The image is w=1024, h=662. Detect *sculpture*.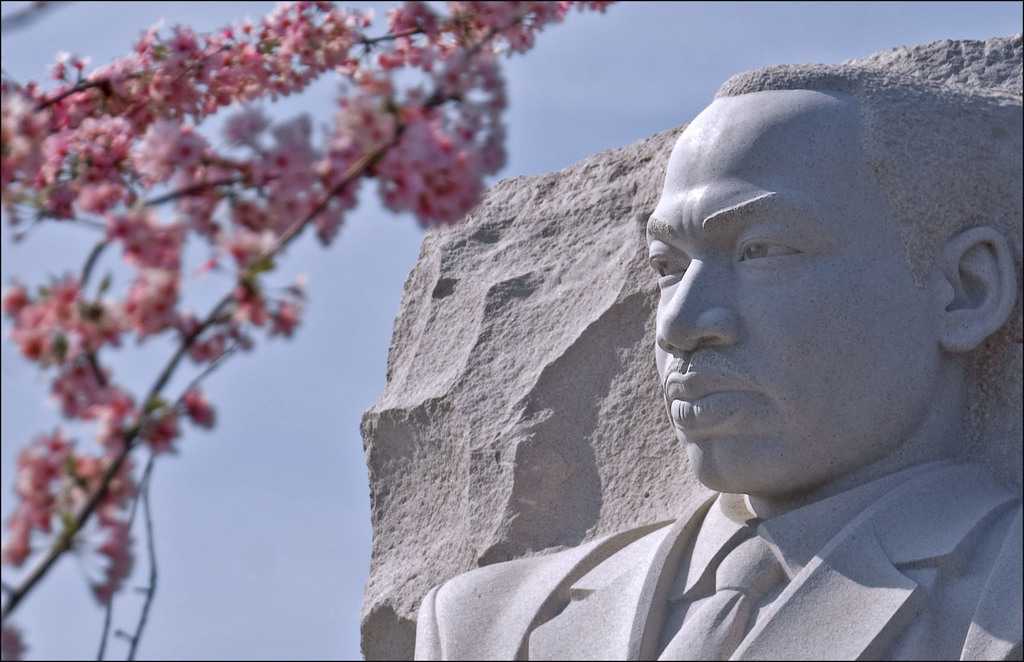
Detection: 492/36/1023/650.
